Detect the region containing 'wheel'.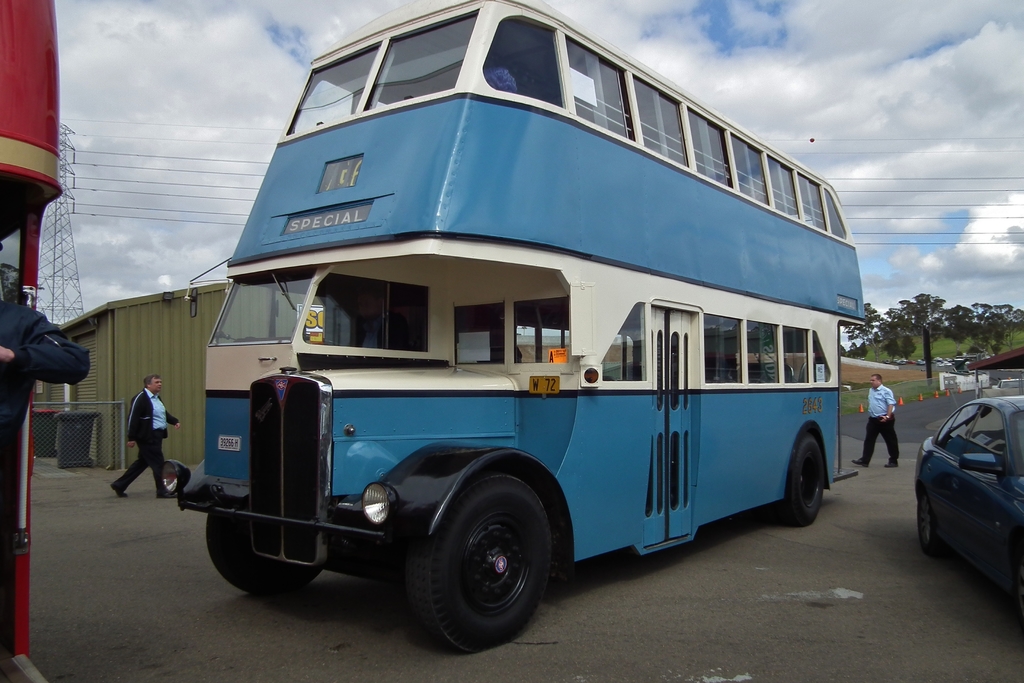
[left=781, top=429, right=825, bottom=528].
